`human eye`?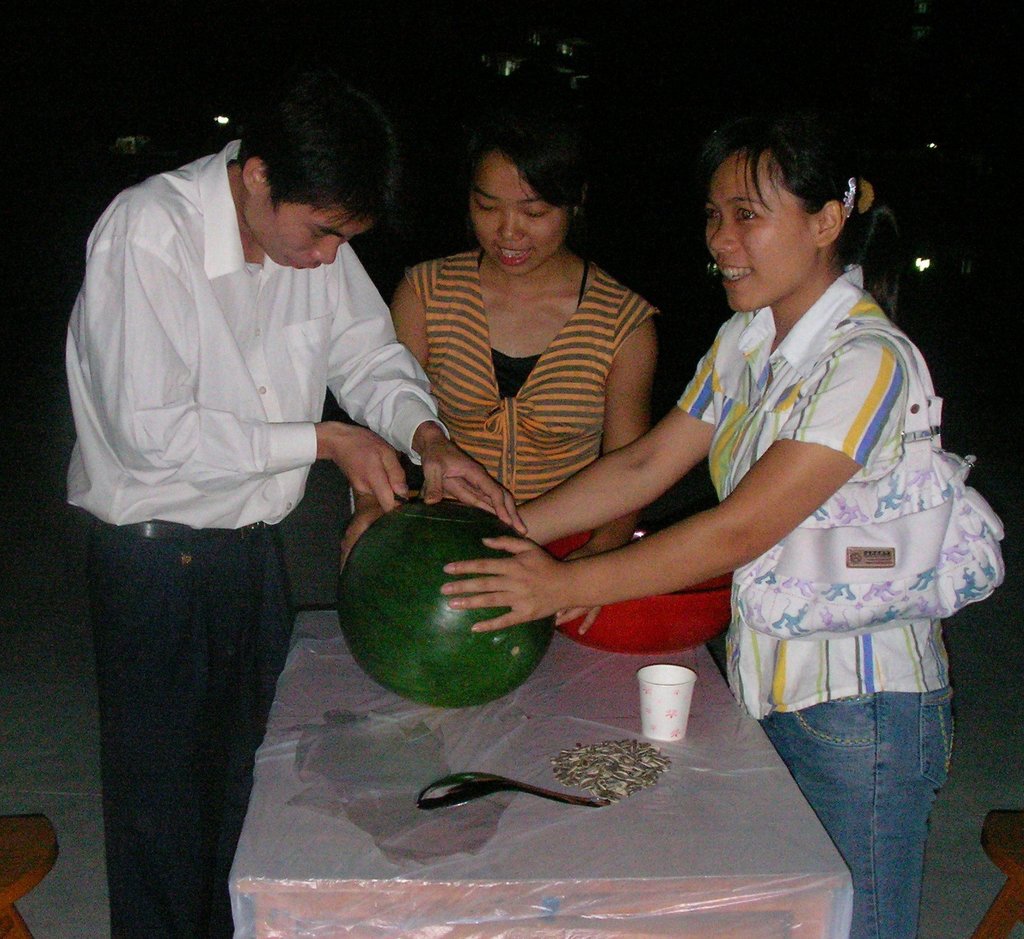
[470, 197, 494, 213]
